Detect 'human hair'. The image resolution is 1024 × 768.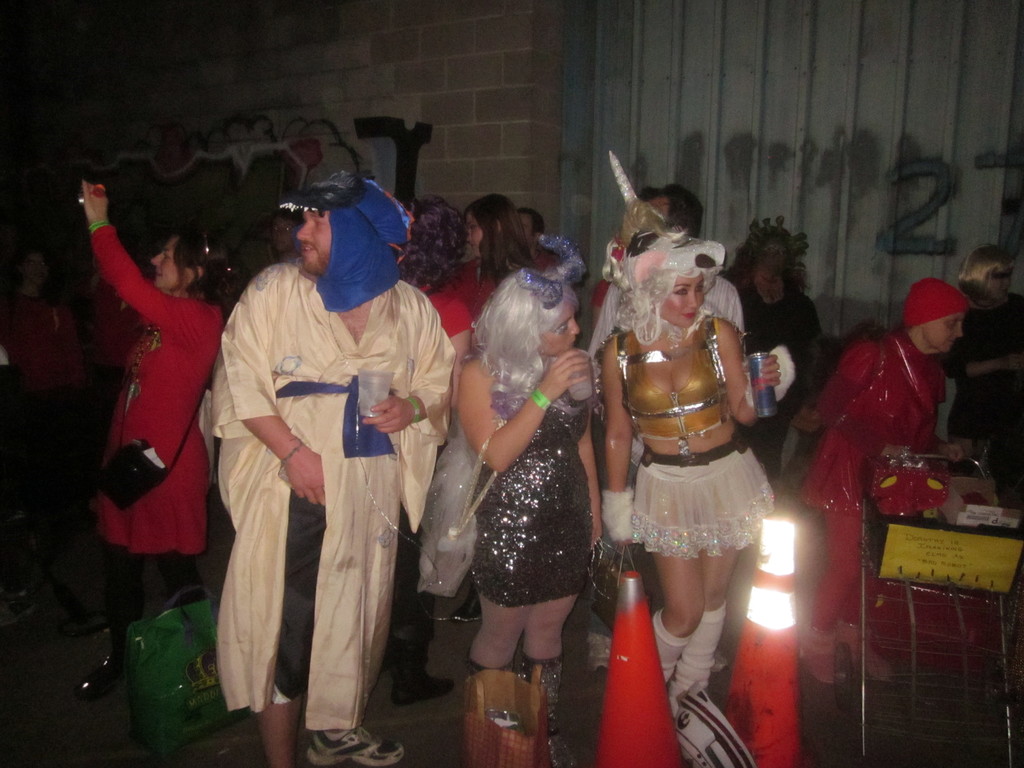
<region>728, 218, 812, 294</region>.
